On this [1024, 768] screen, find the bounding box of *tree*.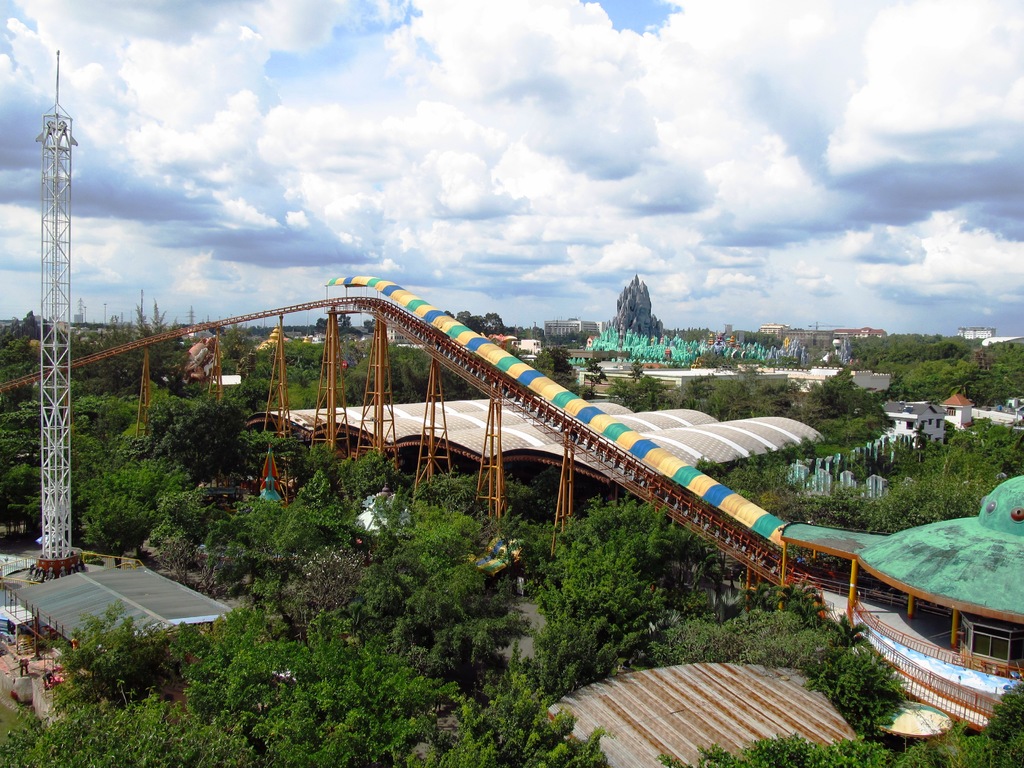
Bounding box: select_region(0, 333, 38, 415).
